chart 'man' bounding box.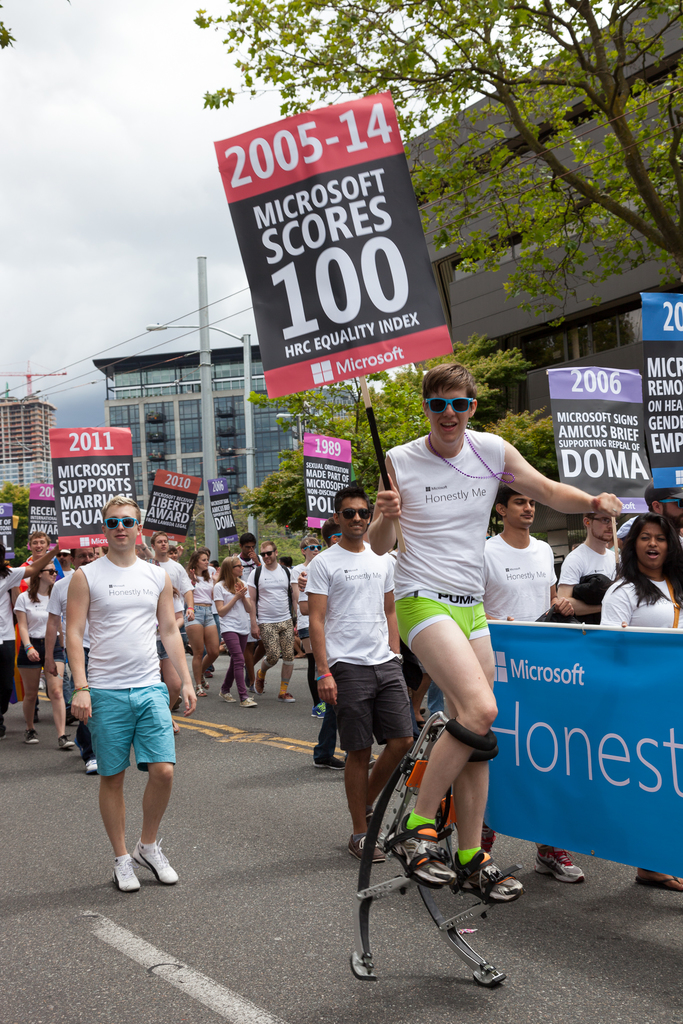
Charted: 255:547:295:704.
